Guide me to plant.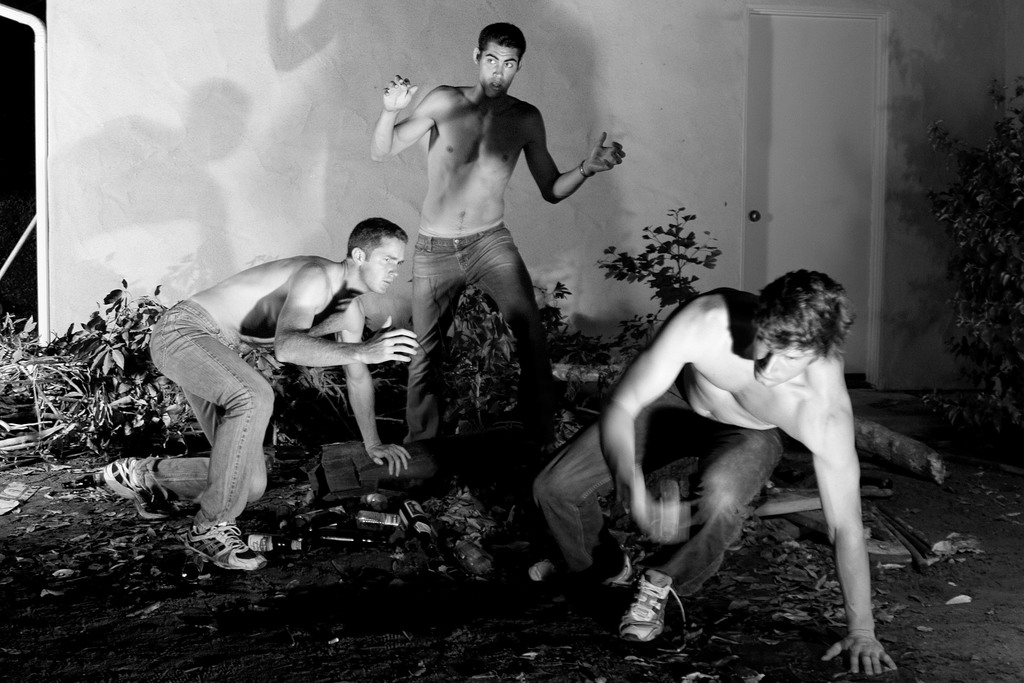
Guidance: bbox(591, 205, 727, 320).
